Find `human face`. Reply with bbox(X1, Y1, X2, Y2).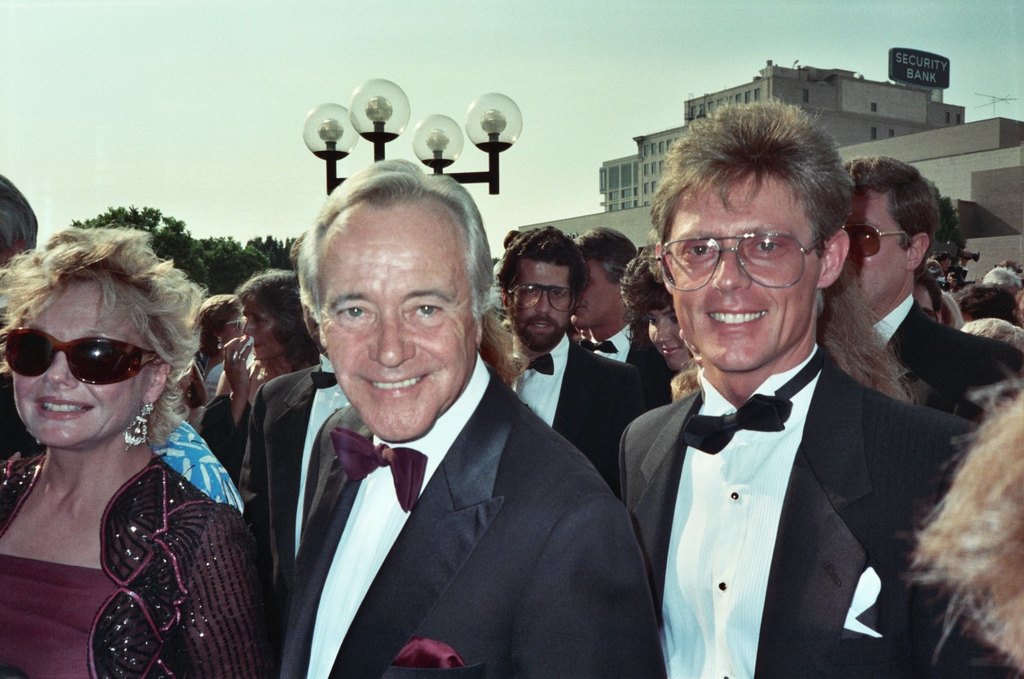
bbox(506, 254, 571, 349).
